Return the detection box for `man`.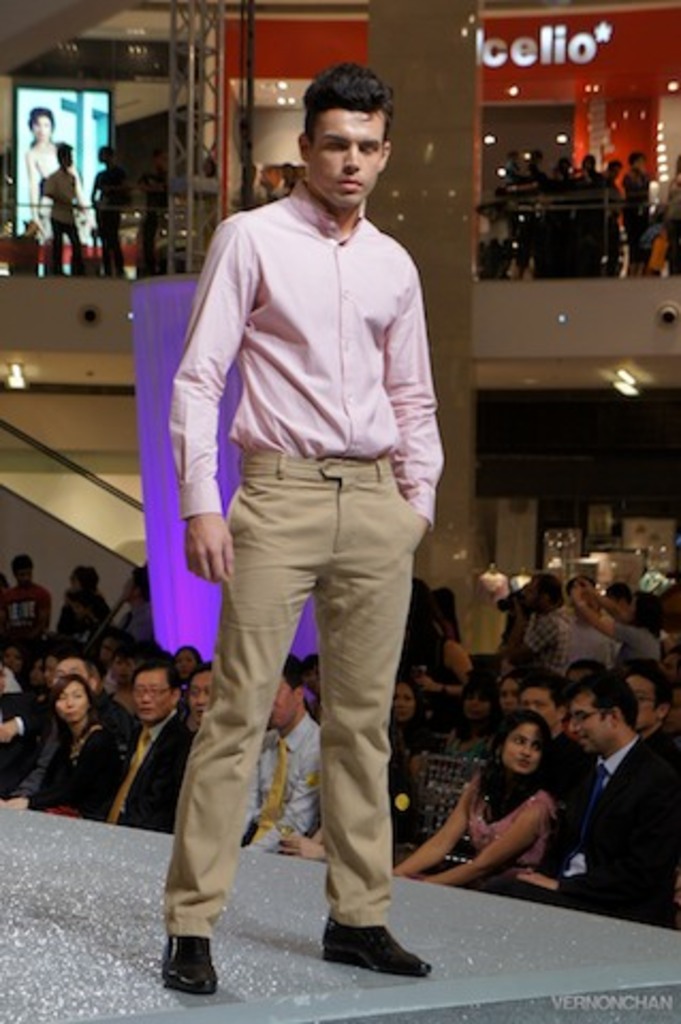
x1=196 y1=661 x2=216 y2=730.
